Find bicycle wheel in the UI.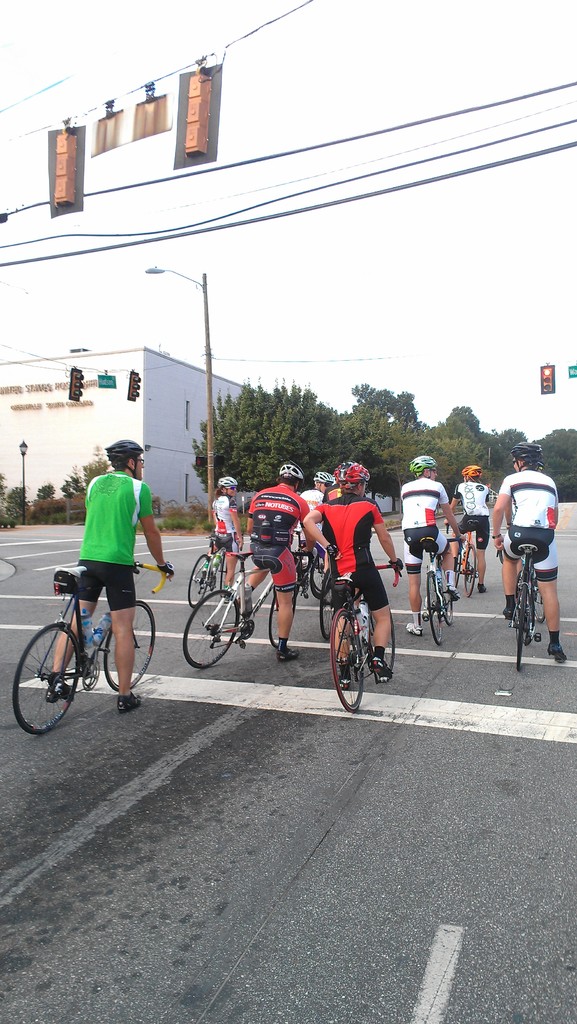
UI element at (left=16, top=623, right=71, bottom=734).
